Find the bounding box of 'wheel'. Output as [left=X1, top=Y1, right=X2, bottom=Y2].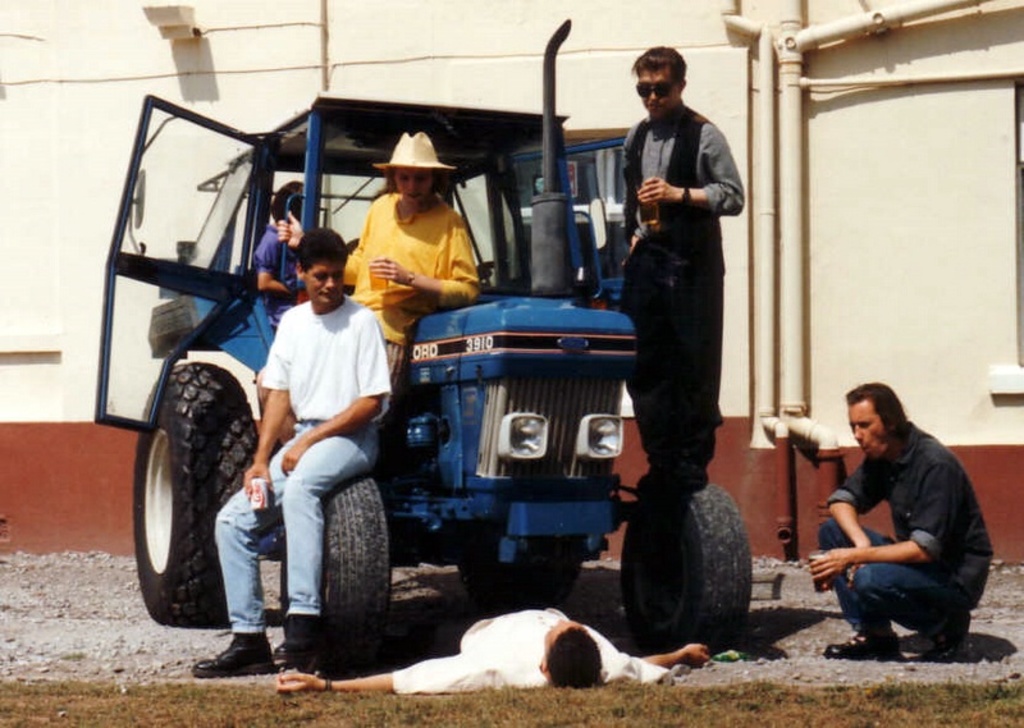
[left=613, top=487, right=760, bottom=663].
